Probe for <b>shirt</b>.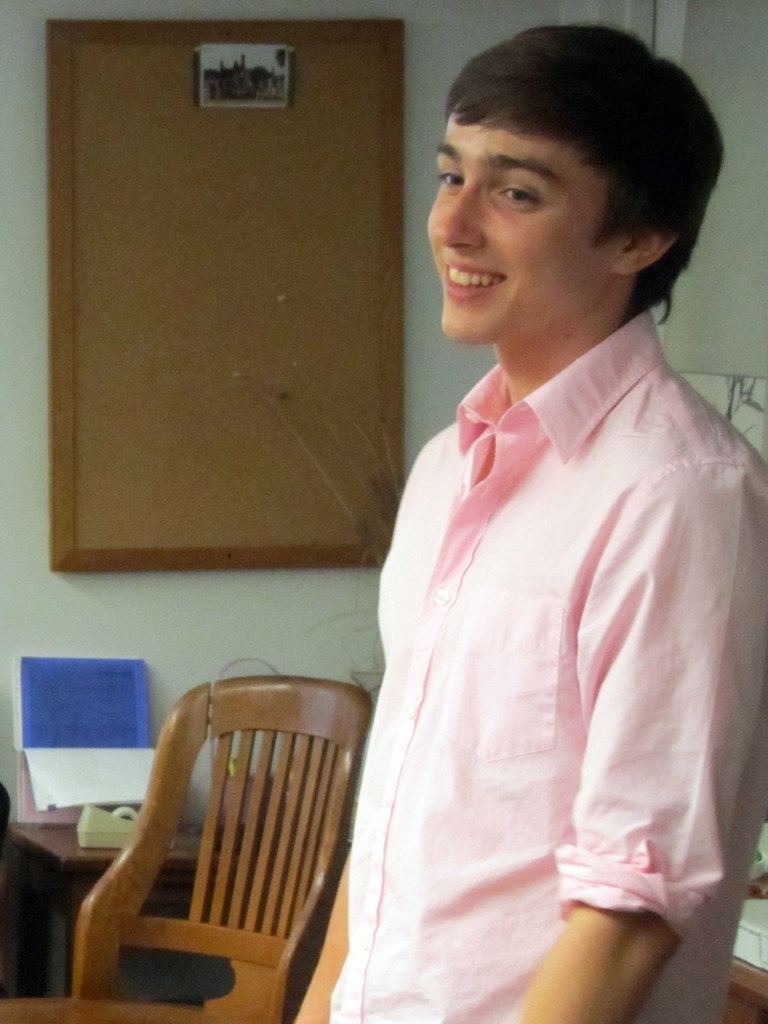
Probe result: <region>328, 250, 753, 978</region>.
